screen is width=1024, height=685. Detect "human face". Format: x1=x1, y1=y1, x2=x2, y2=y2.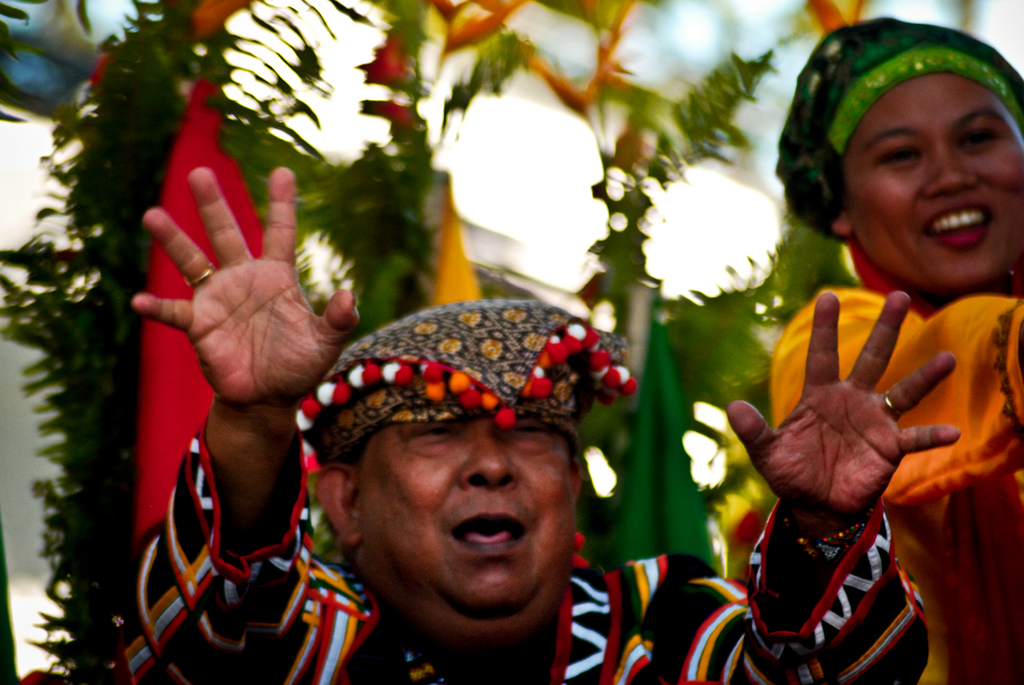
x1=850, y1=74, x2=1023, y2=284.
